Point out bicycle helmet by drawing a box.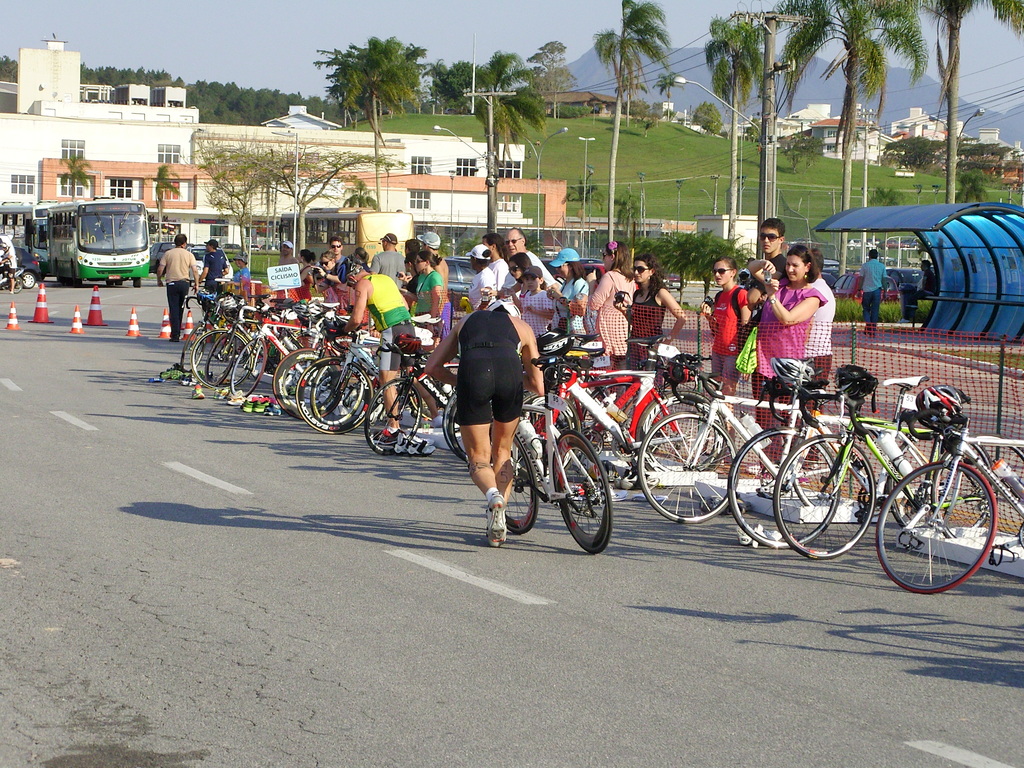
locate(198, 290, 215, 303).
